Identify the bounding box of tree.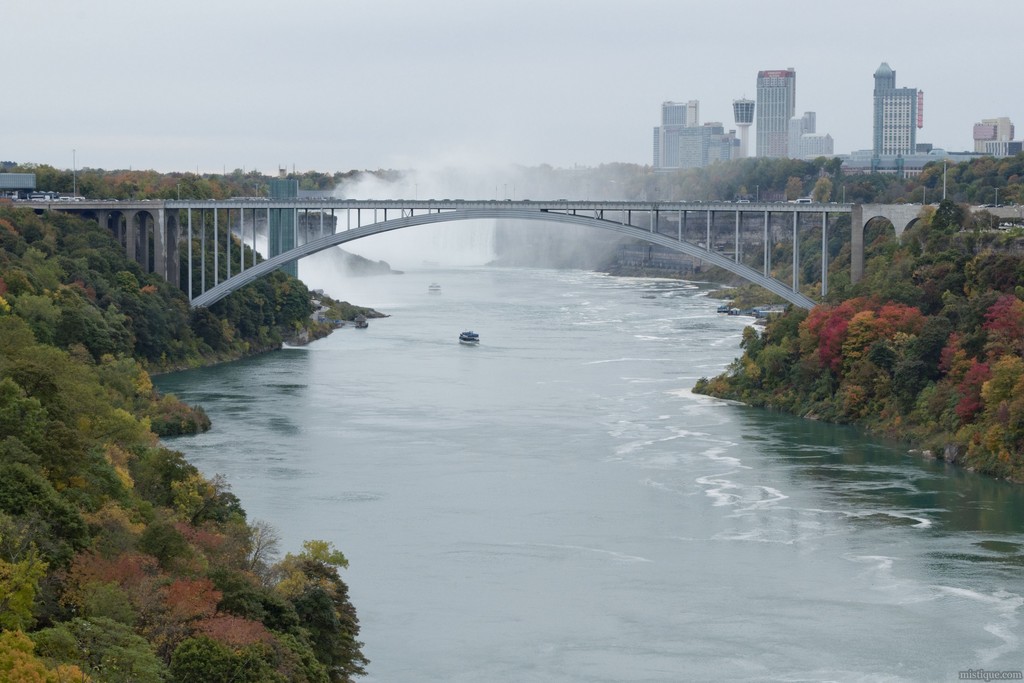
crop(943, 359, 998, 427).
